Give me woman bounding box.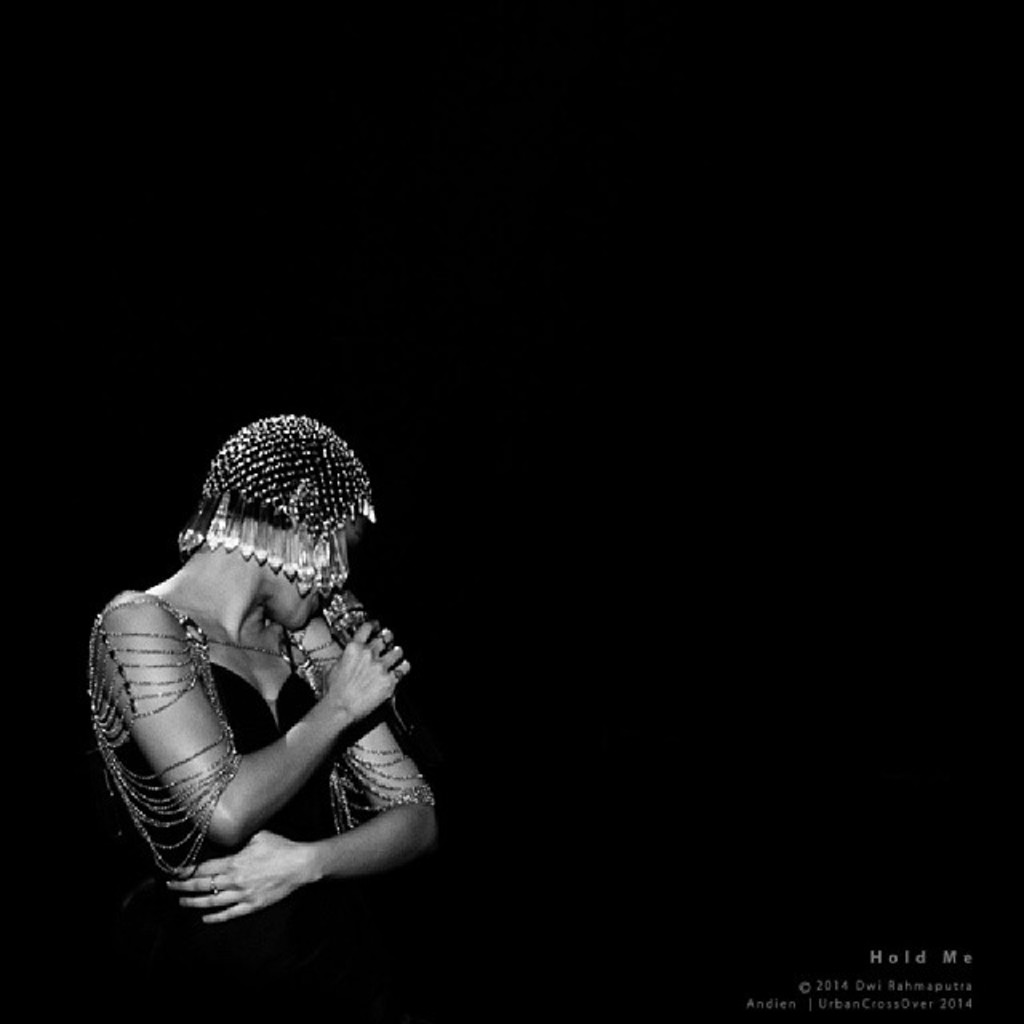
<bbox>64, 403, 437, 1022</bbox>.
